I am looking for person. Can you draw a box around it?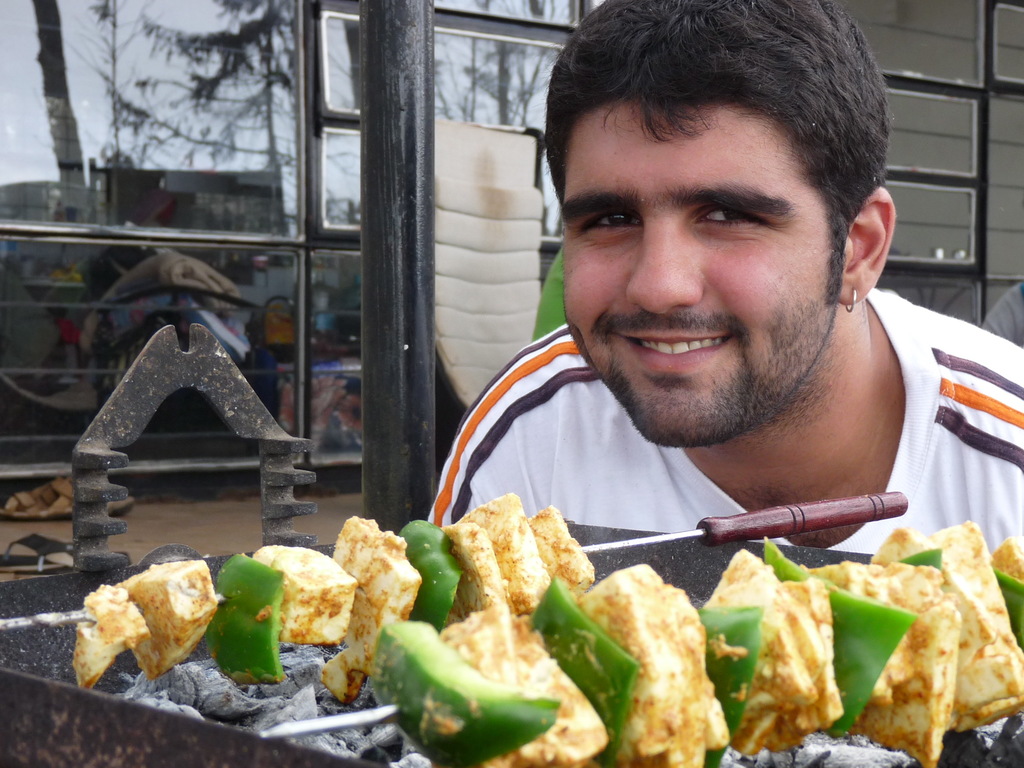
Sure, the bounding box is <region>431, 0, 1023, 545</region>.
